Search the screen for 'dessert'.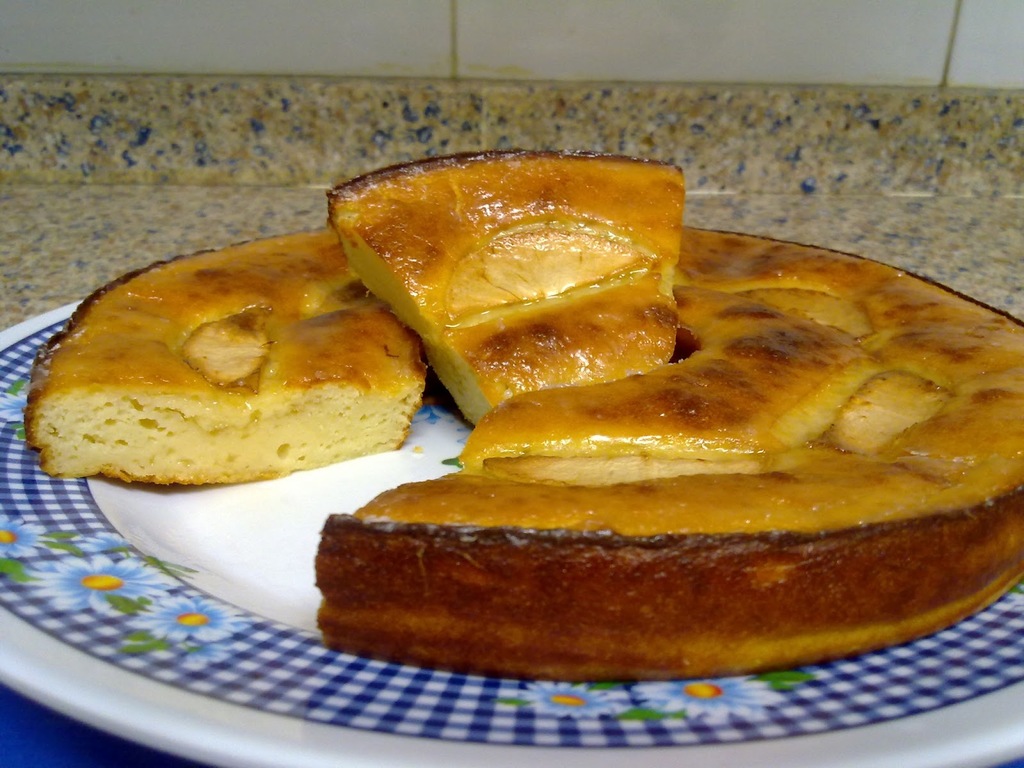
Found at [307,218,1023,682].
